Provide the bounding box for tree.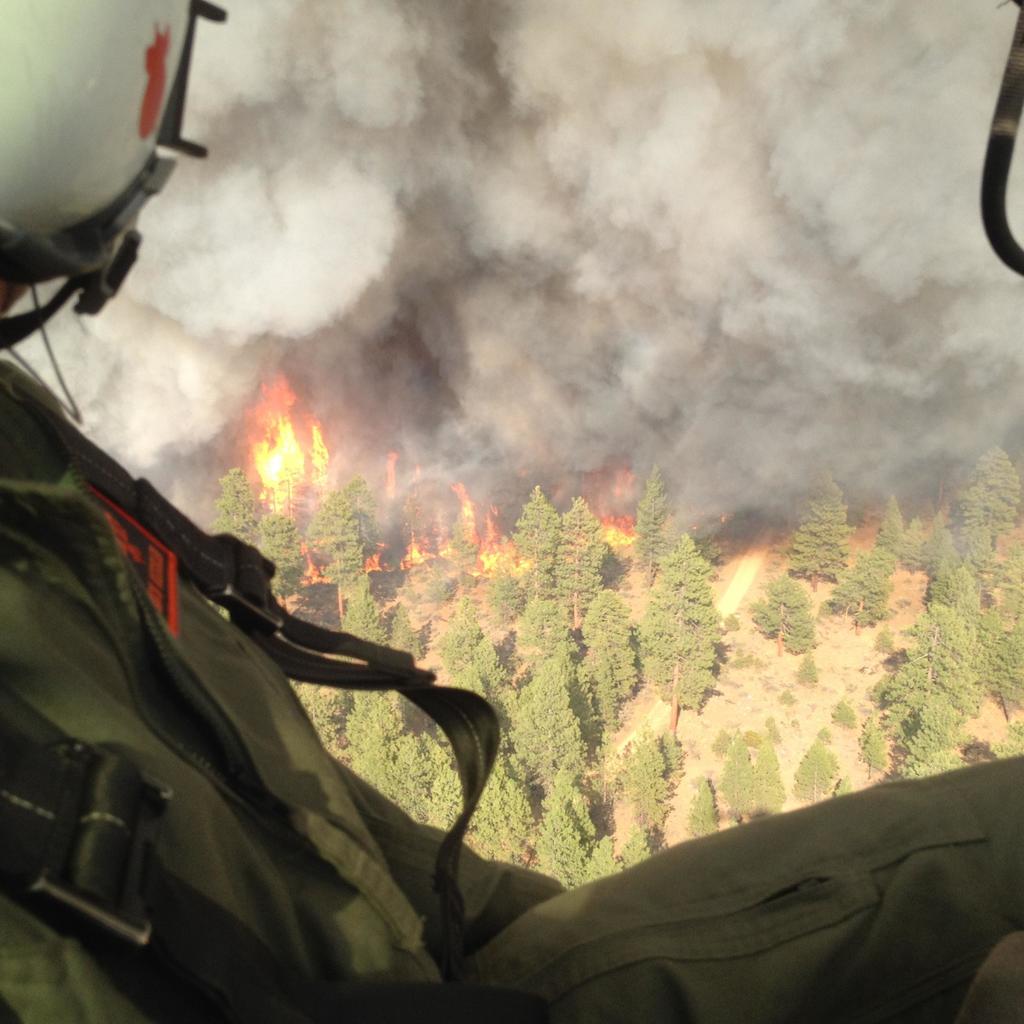
(left=852, top=645, right=941, bottom=769).
